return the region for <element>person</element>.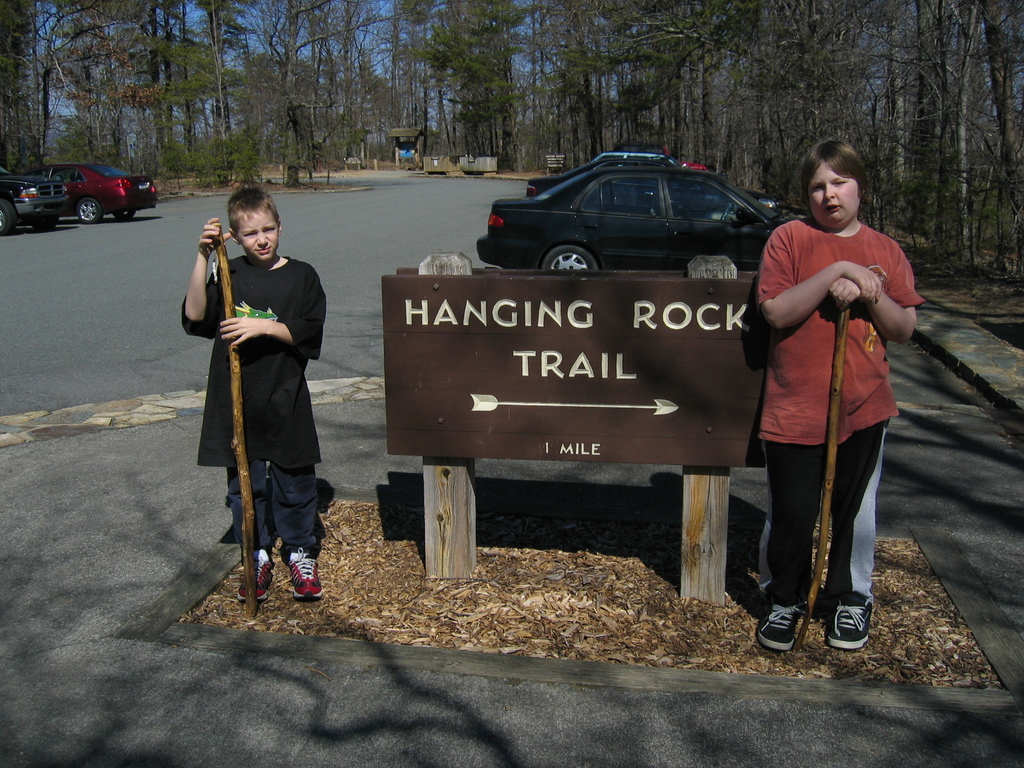
(757,135,920,653).
